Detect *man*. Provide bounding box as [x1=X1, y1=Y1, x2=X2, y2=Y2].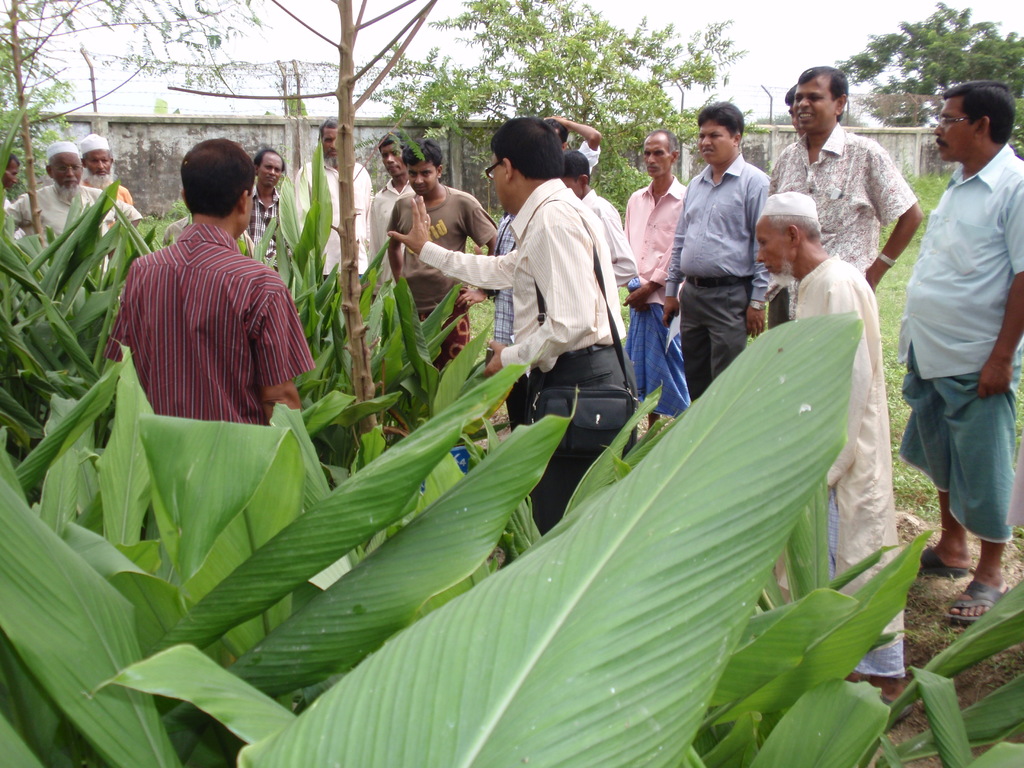
[x1=6, y1=139, x2=143, y2=273].
